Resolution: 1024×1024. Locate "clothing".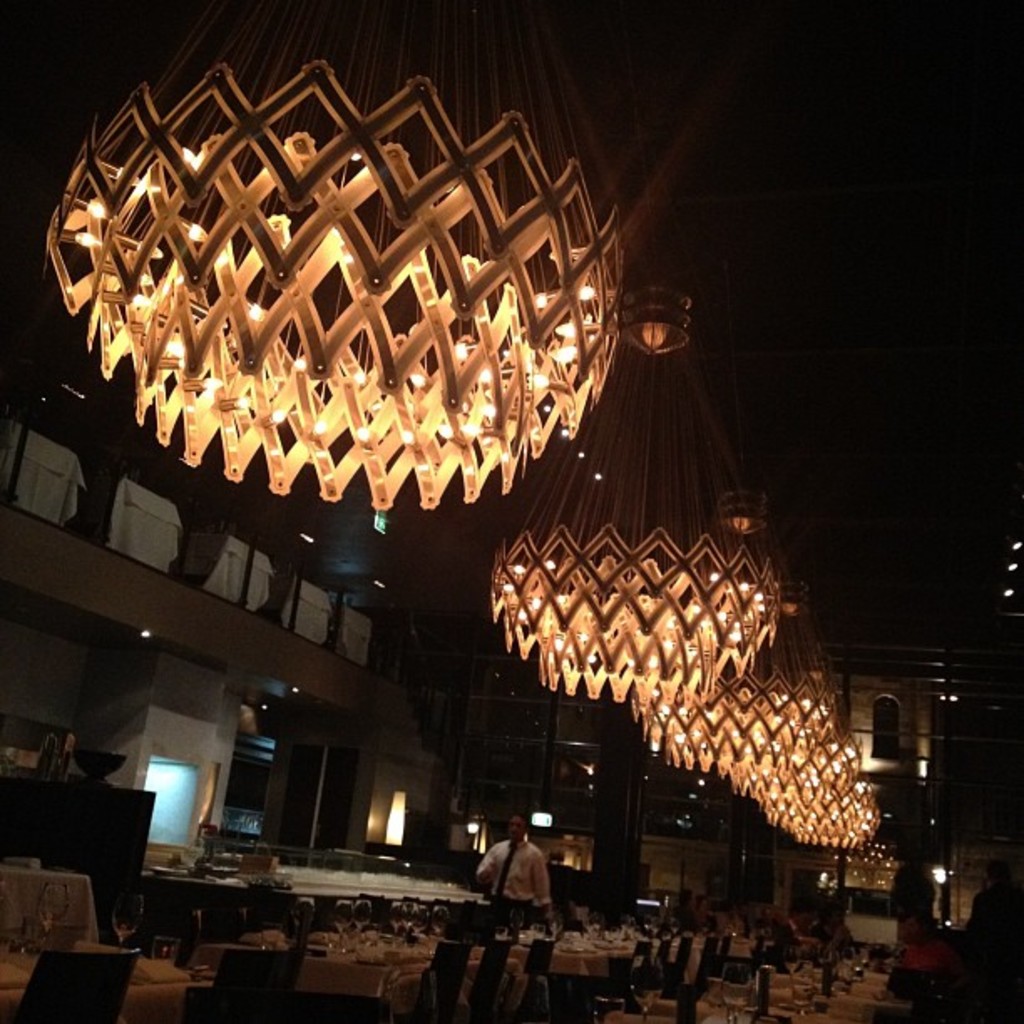
x1=477 y1=848 x2=557 y2=939.
